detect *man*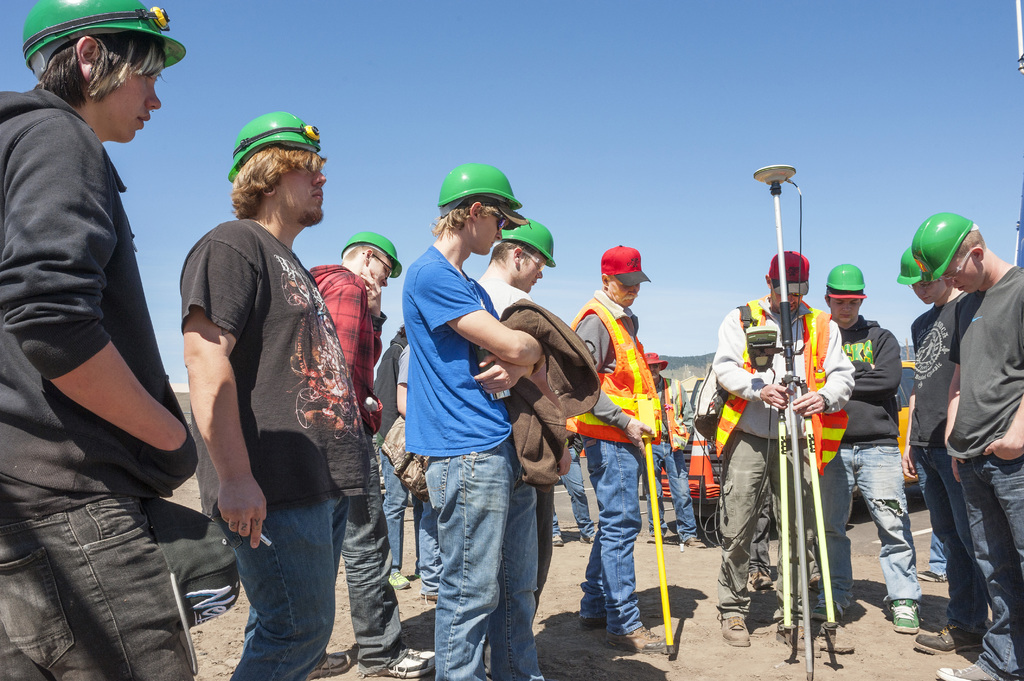
bbox=[305, 232, 435, 677]
